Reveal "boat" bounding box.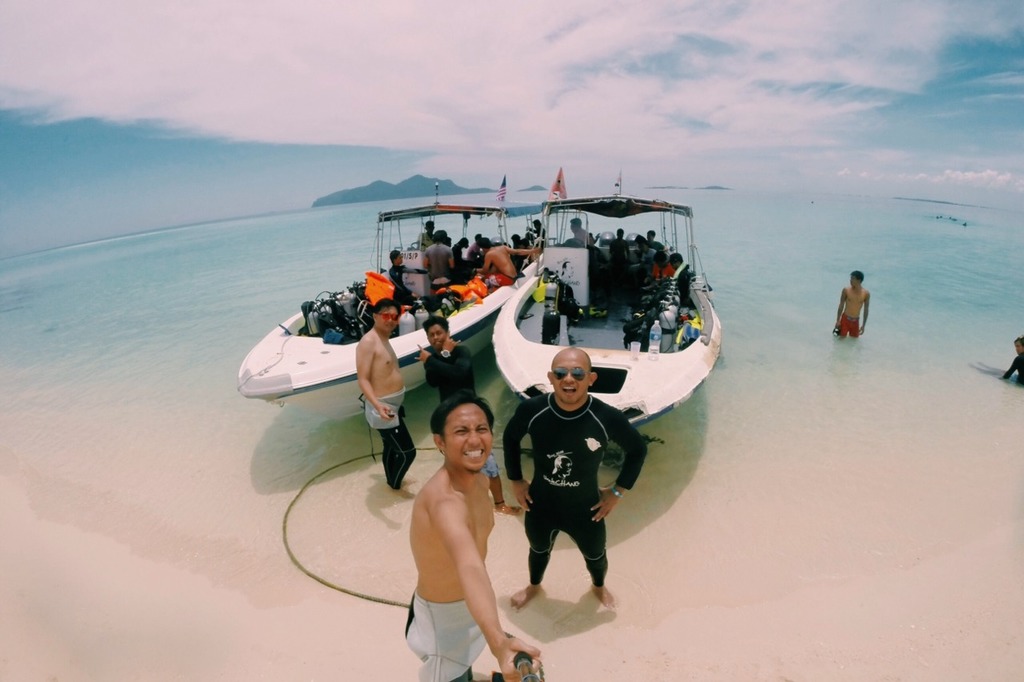
Revealed: box(235, 180, 542, 408).
